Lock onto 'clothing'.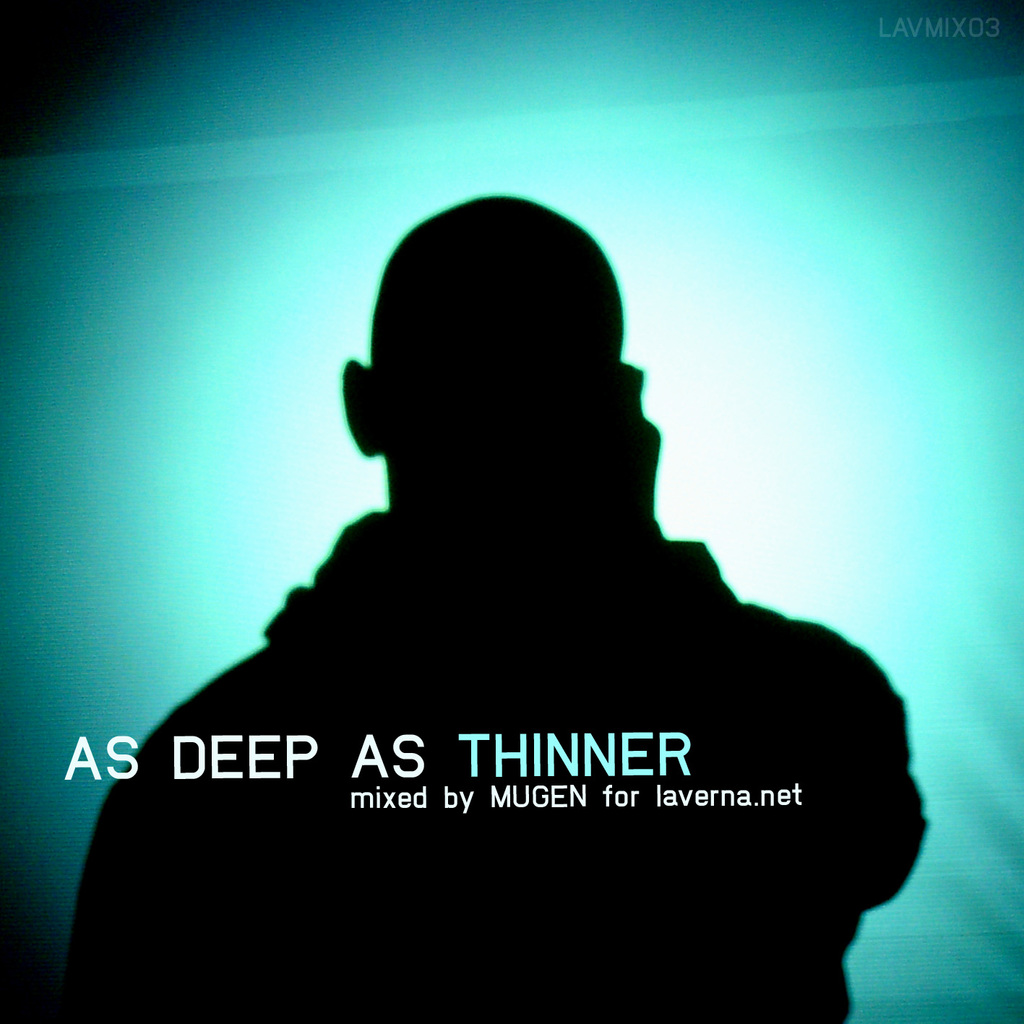
Locked: (left=60, top=504, right=932, bottom=1023).
